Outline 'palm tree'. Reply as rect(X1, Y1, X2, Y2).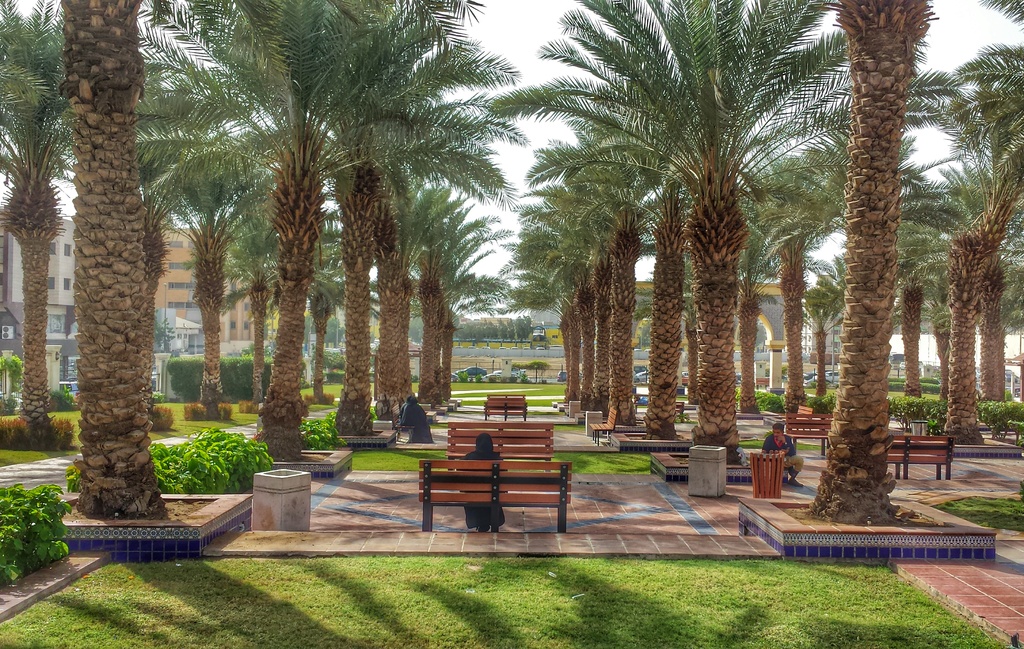
rect(885, 58, 989, 409).
